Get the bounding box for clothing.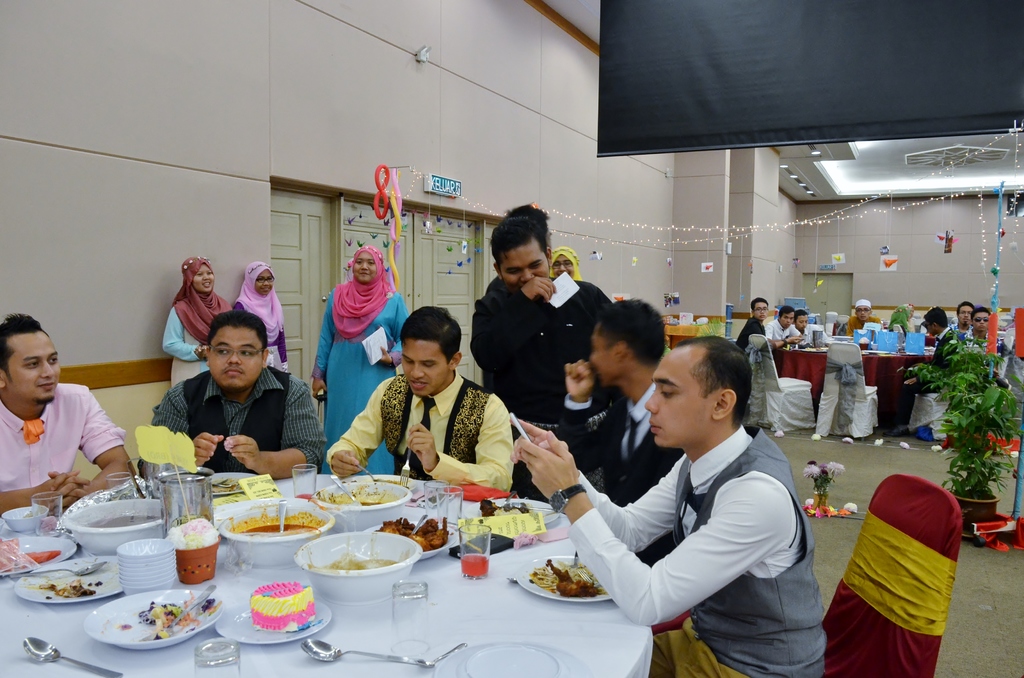
<box>469,275,660,495</box>.
